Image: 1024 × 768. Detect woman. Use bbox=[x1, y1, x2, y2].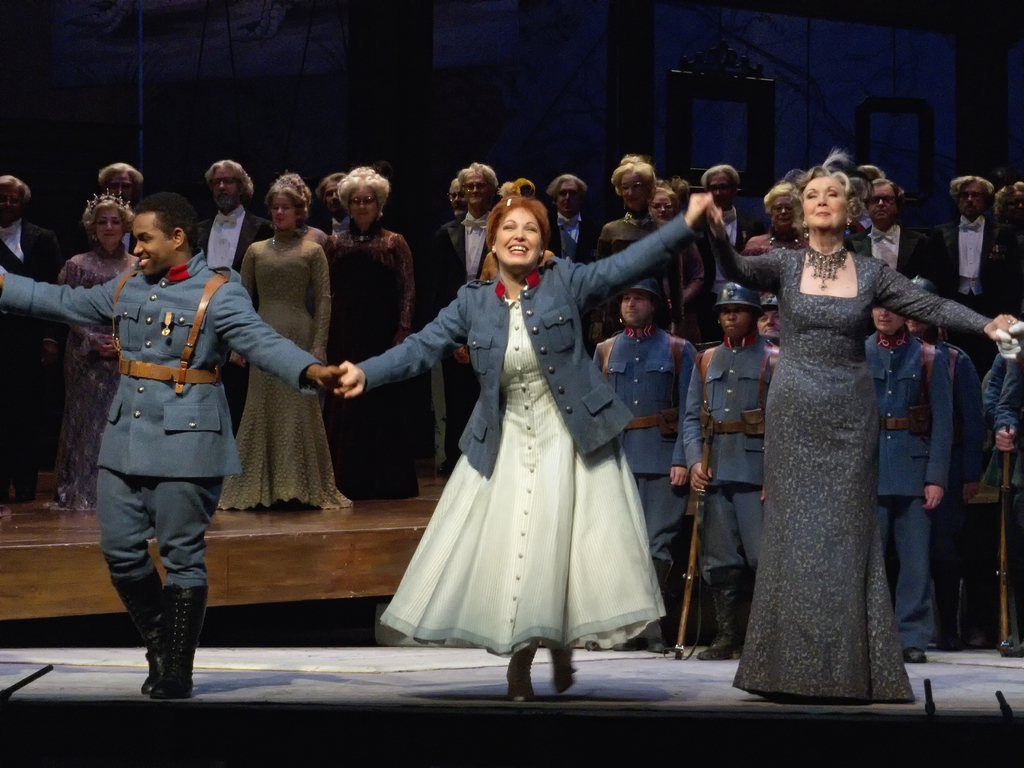
bbox=[694, 175, 1023, 707].
